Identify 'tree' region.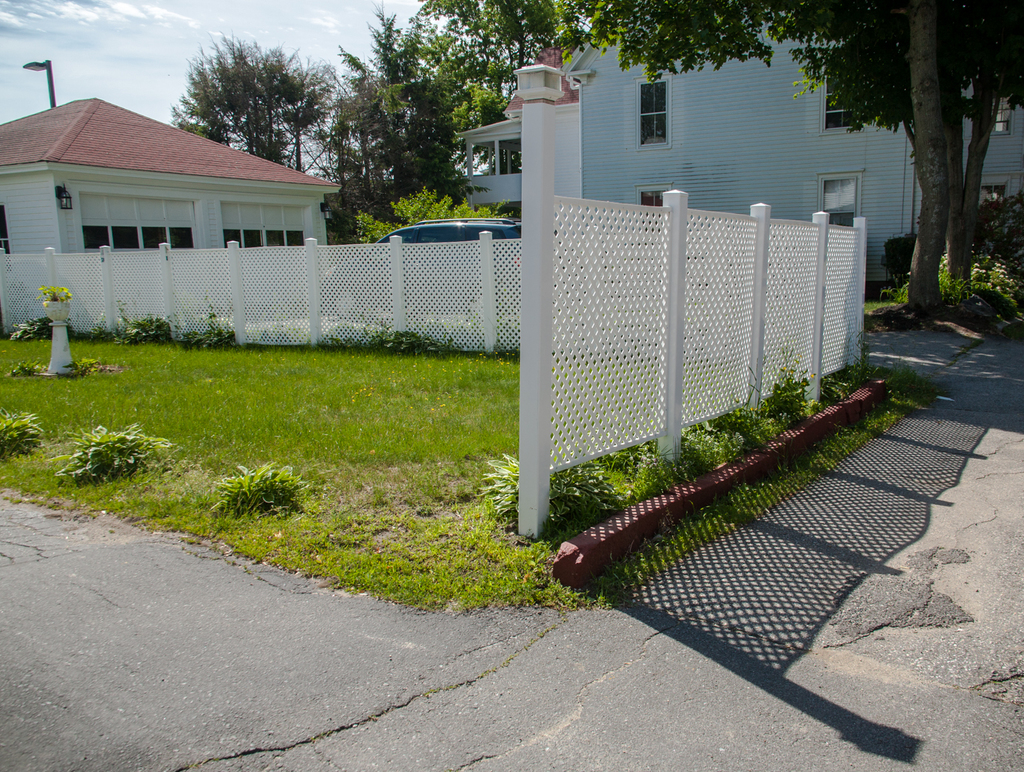
Region: l=349, t=4, r=444, b=218.
